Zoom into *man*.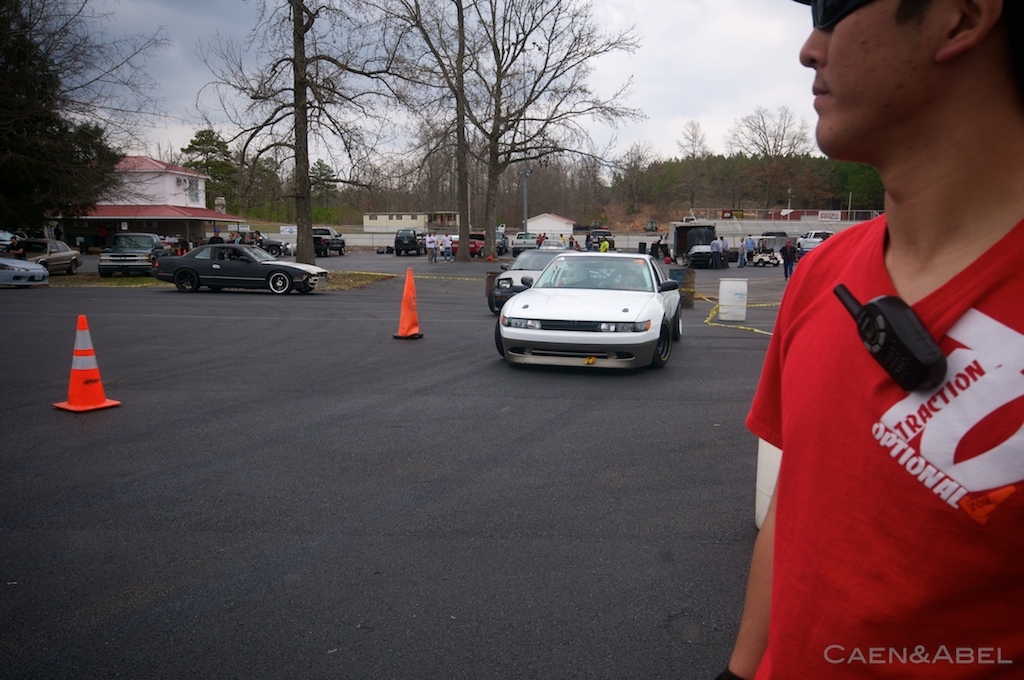
Zoom target: detection(715, 231, 731, 270).
